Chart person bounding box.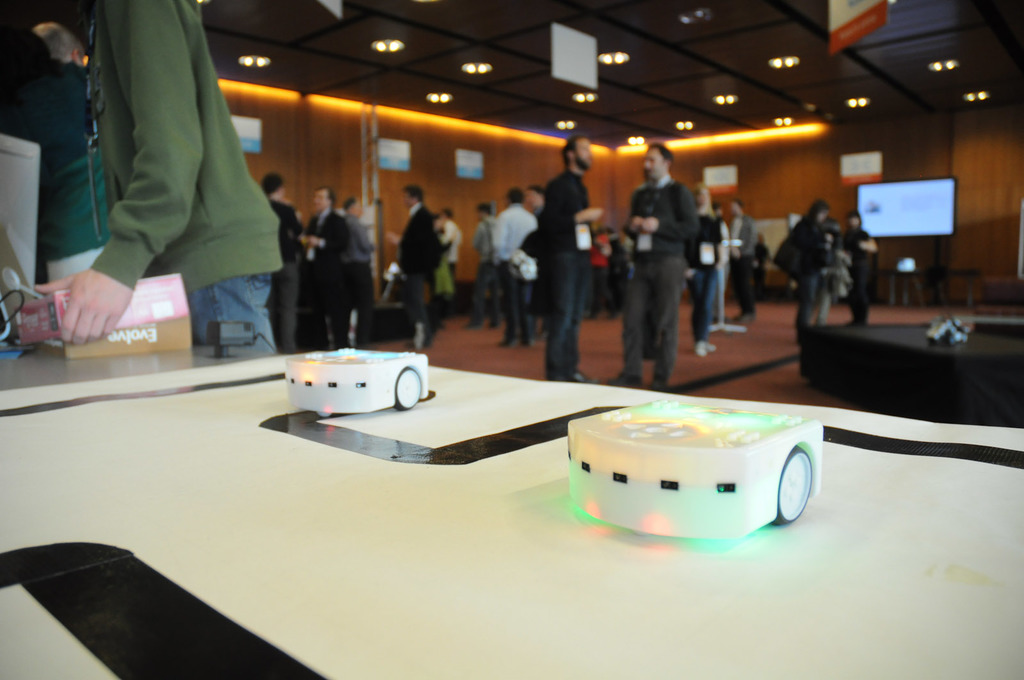
Charted: 0,12,108,280.
